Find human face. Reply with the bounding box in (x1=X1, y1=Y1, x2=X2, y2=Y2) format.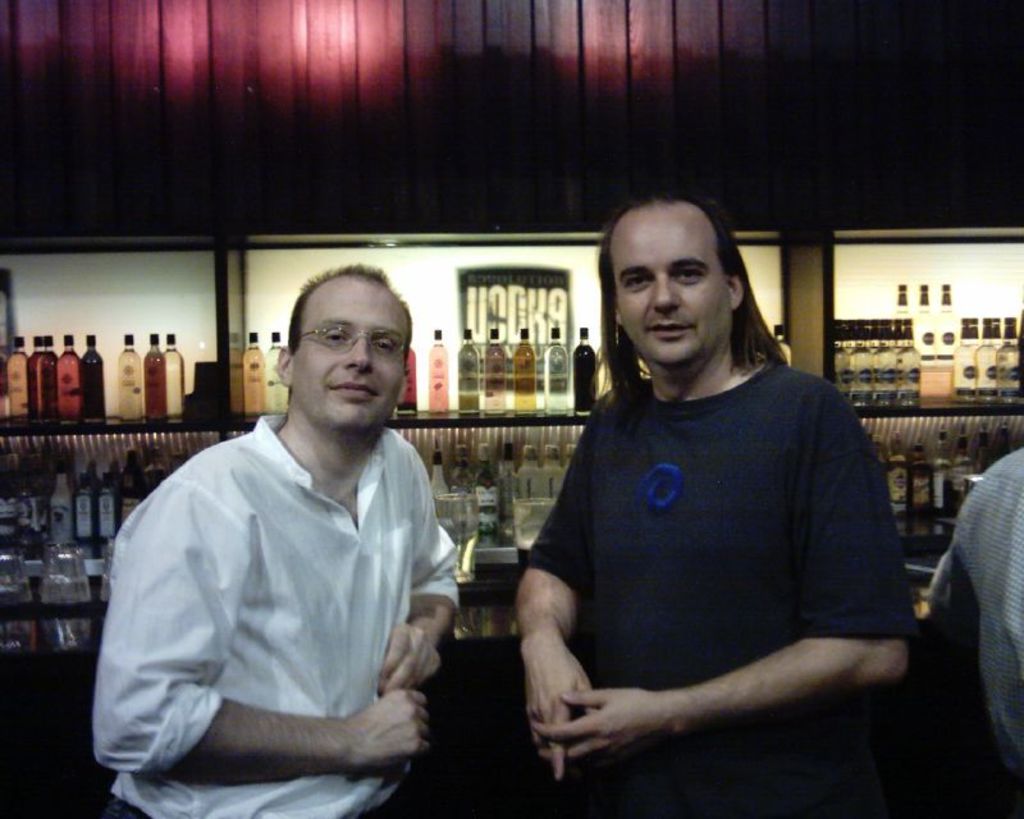
(x1=607, y1=203, x2=730, y2=362).
